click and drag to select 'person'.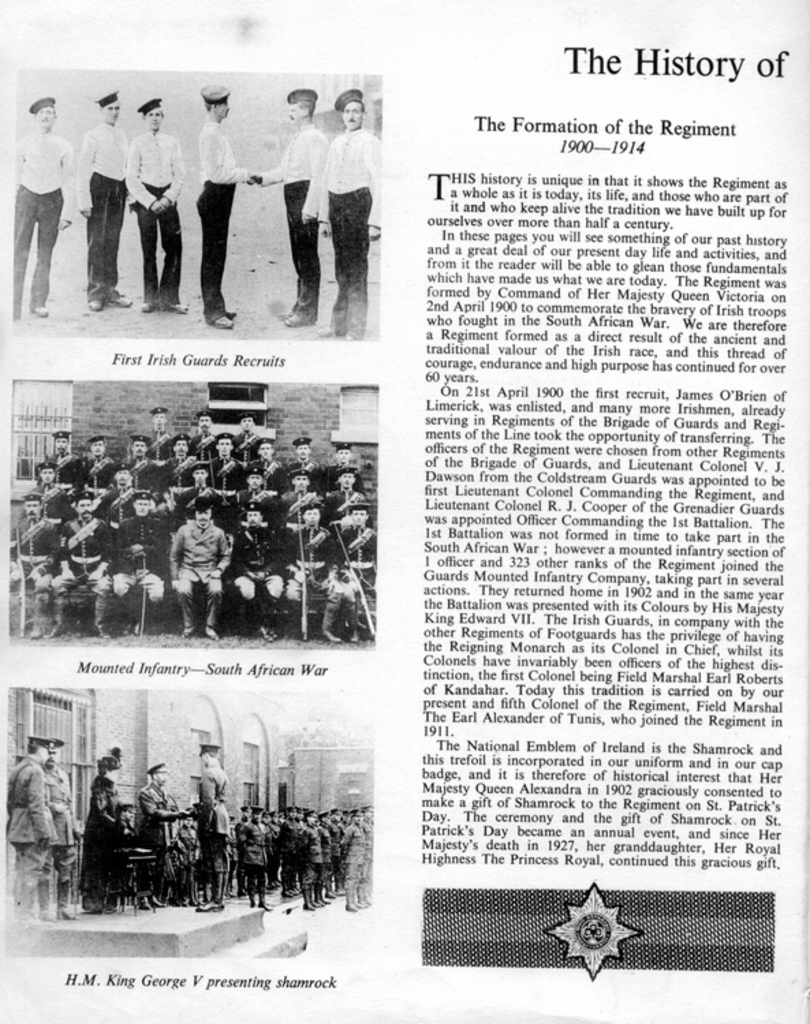
Selection: x1=46, y1=433, x2=85, y2=492.
